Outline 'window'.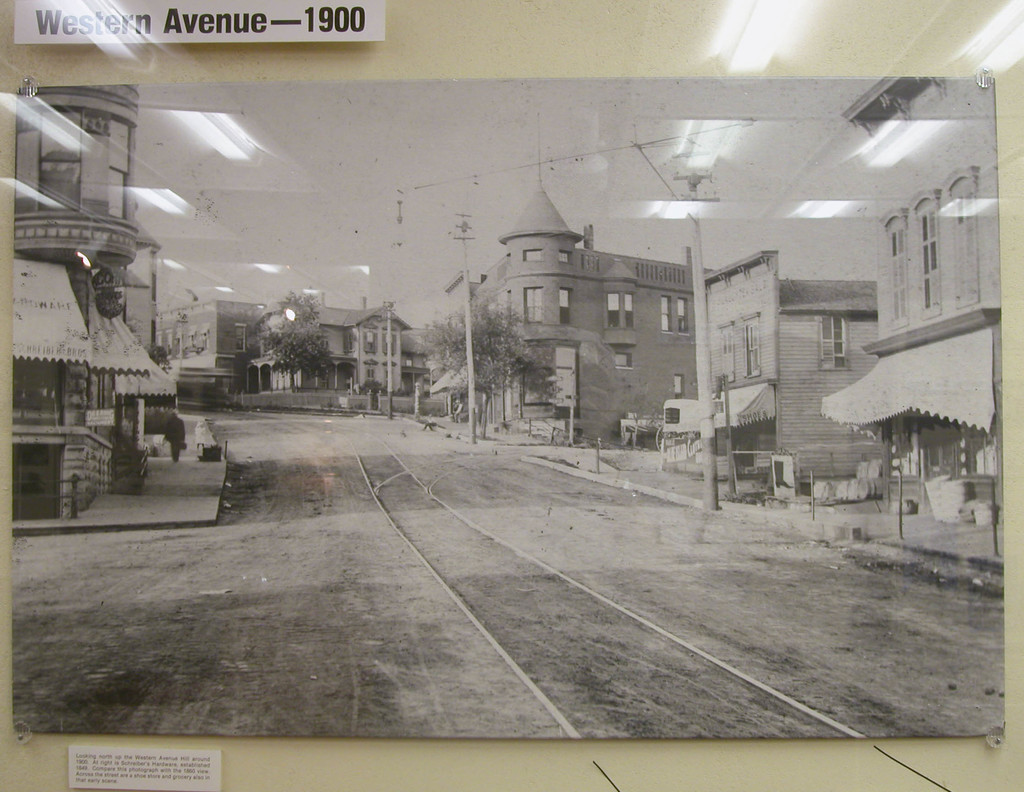
Outline: [741, 312, 757, 378].
